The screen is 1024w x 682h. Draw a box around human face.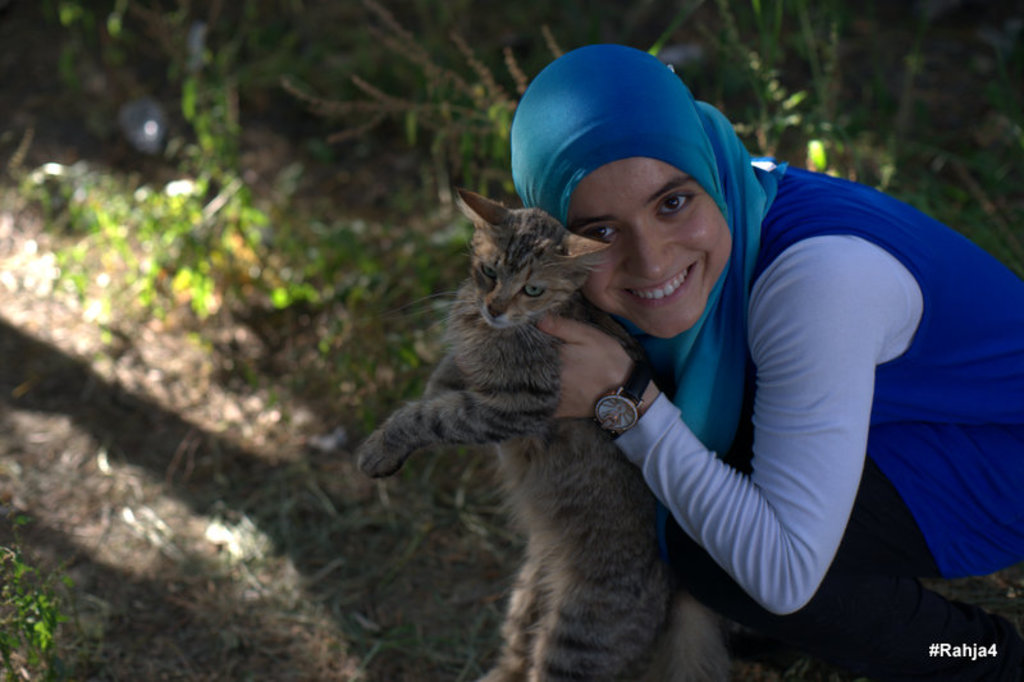
crop(568, 157, 735, 338).
